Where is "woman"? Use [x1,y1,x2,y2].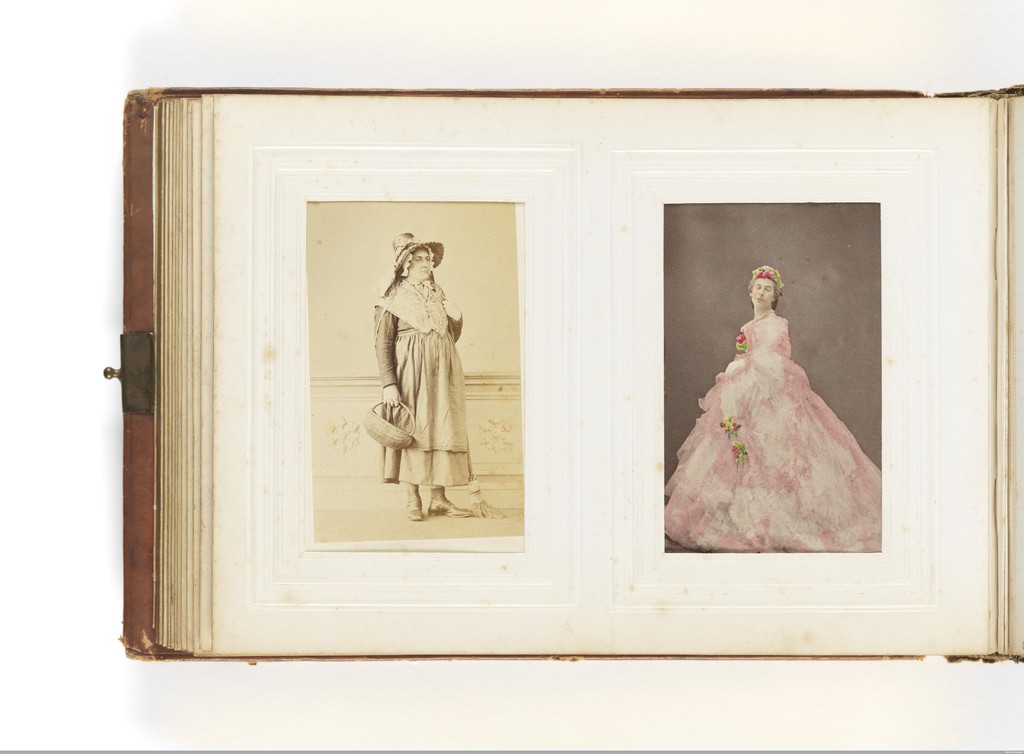
[660,253,877,545].
